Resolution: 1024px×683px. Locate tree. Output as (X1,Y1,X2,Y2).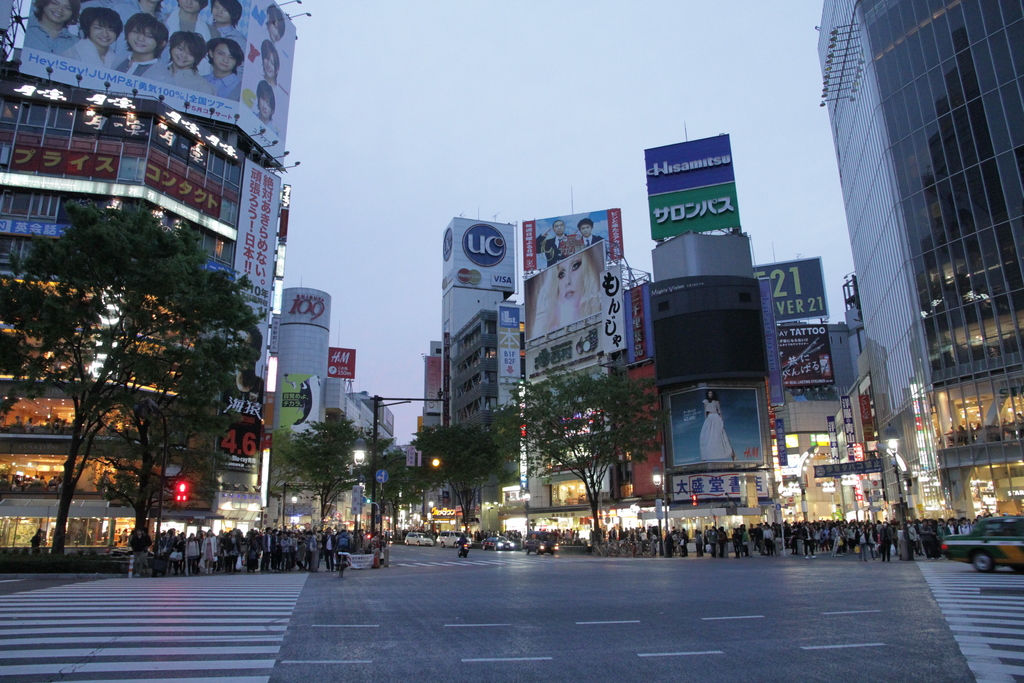
(280,406,387,539).
